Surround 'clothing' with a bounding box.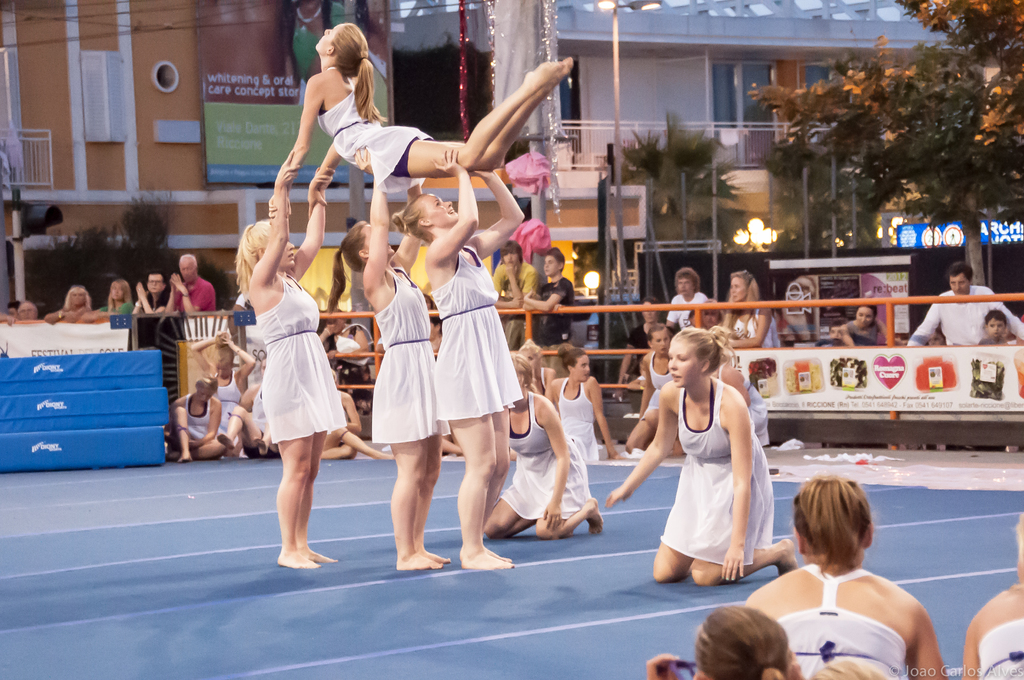
x1=250, y1=270, x2=339, y2=441.
